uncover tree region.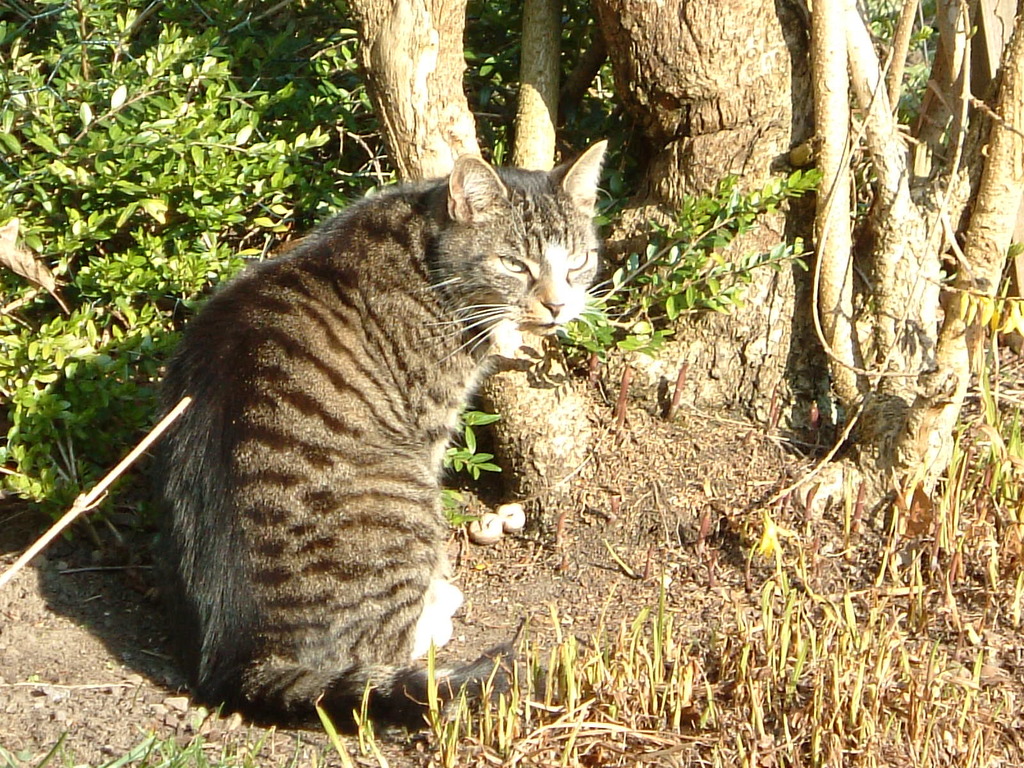
Uncovered: detection(342, 0, 1023, 534).
